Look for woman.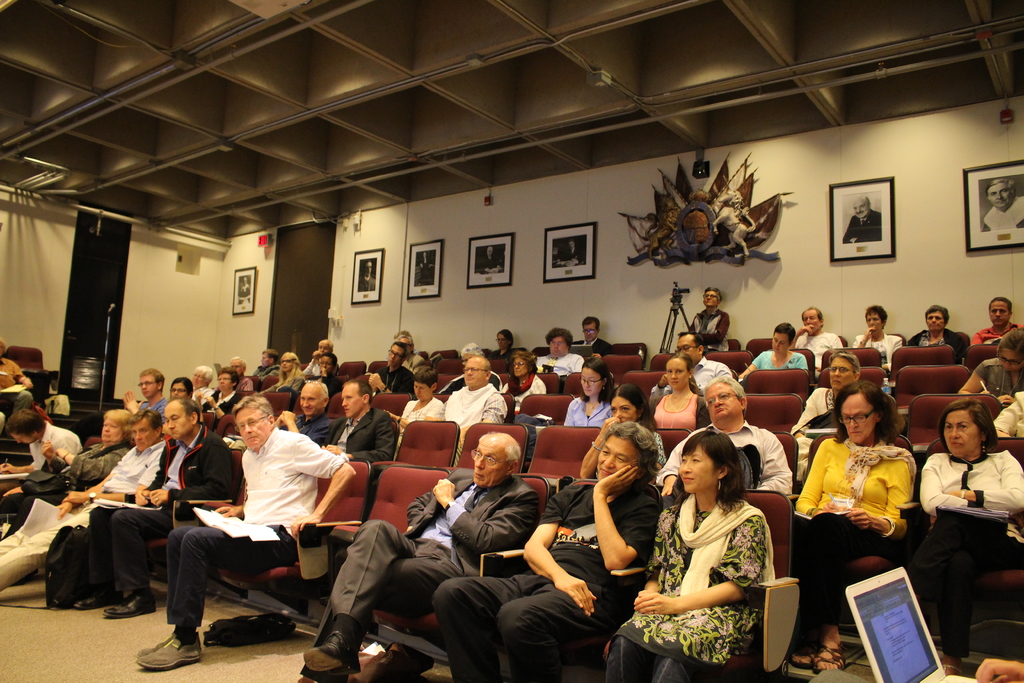
Found: 171 375 193 397.
